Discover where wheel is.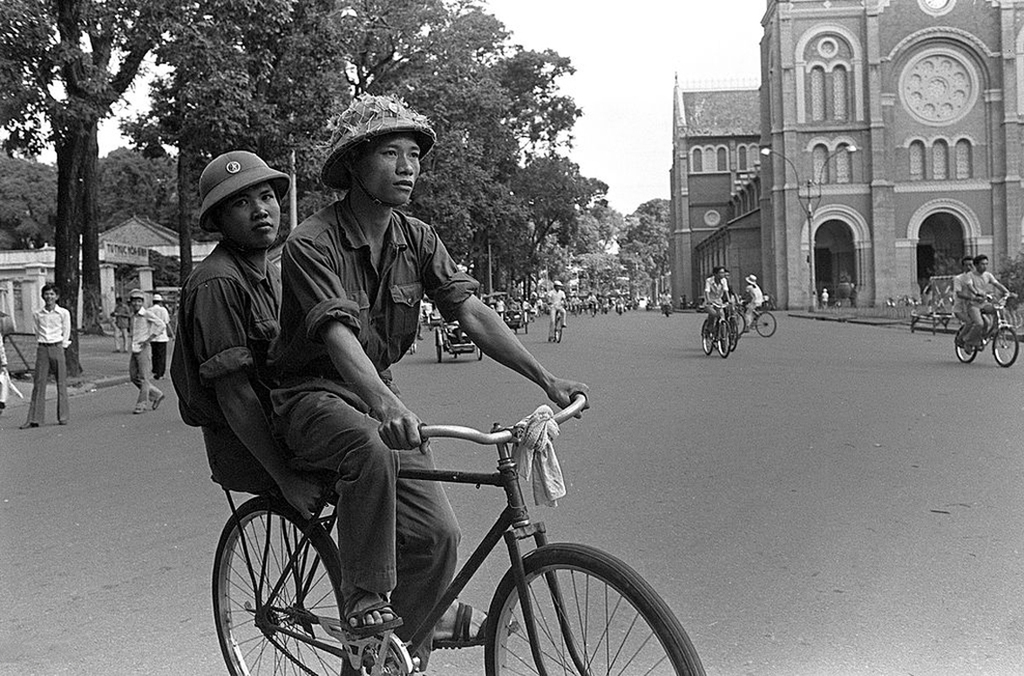
Discovered at 472/343/486/358.
